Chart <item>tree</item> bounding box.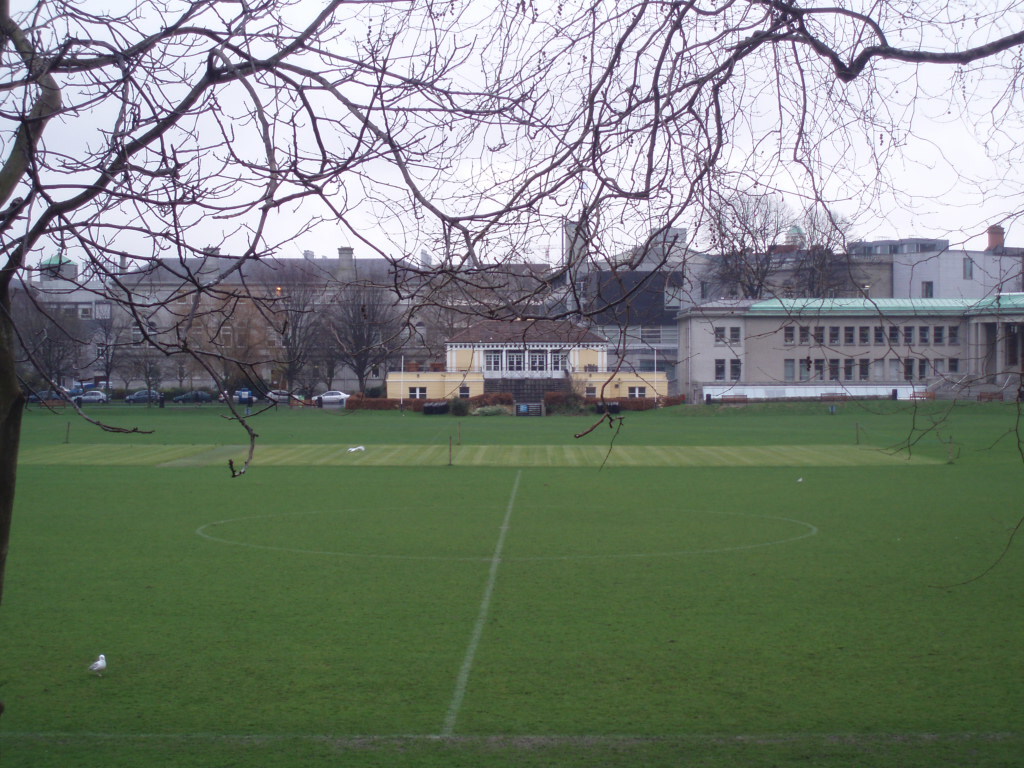
Charted: box(105, 292, 199, 410).
